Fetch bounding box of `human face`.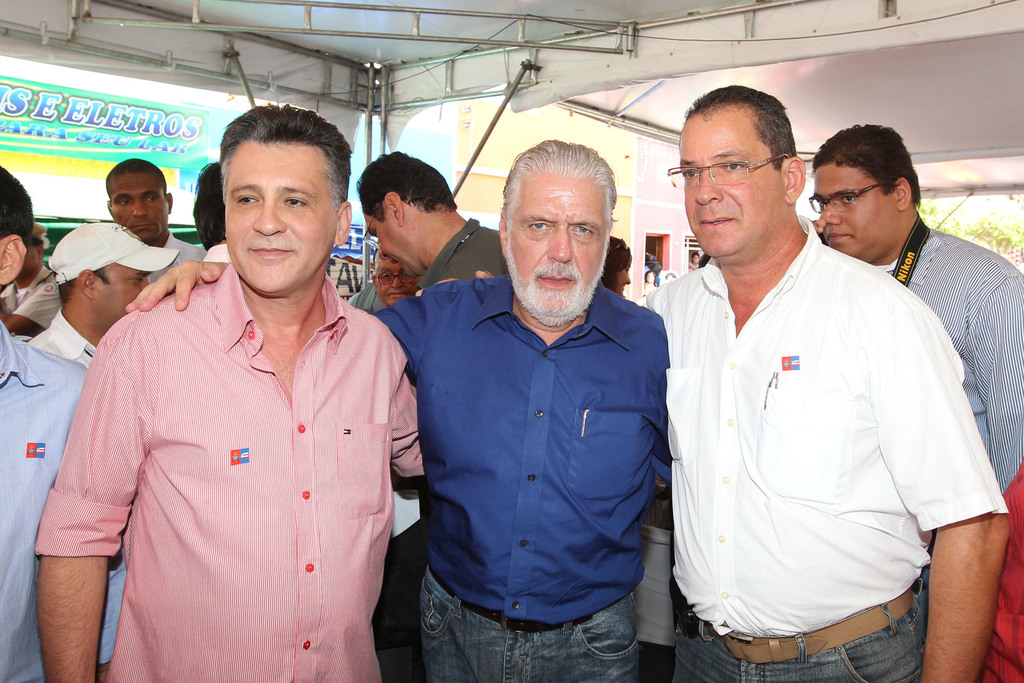
Bbox: locate(680, 115, 781, 254).
